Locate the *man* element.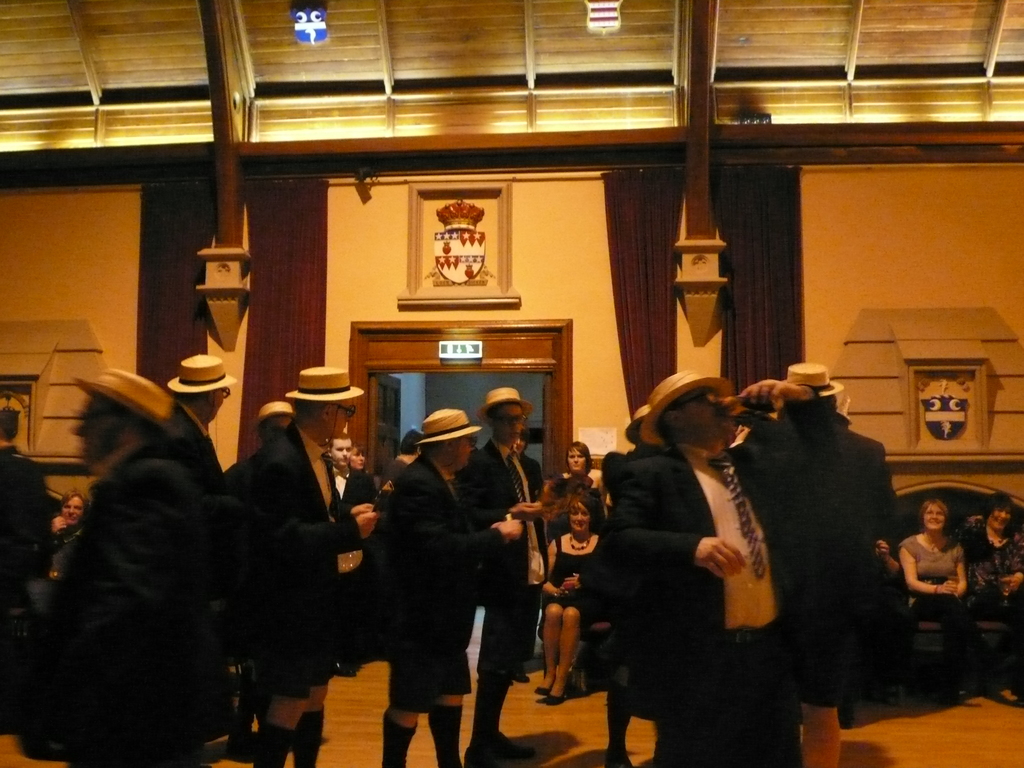
Element bbox: crop(595, 368, 844, 767).
